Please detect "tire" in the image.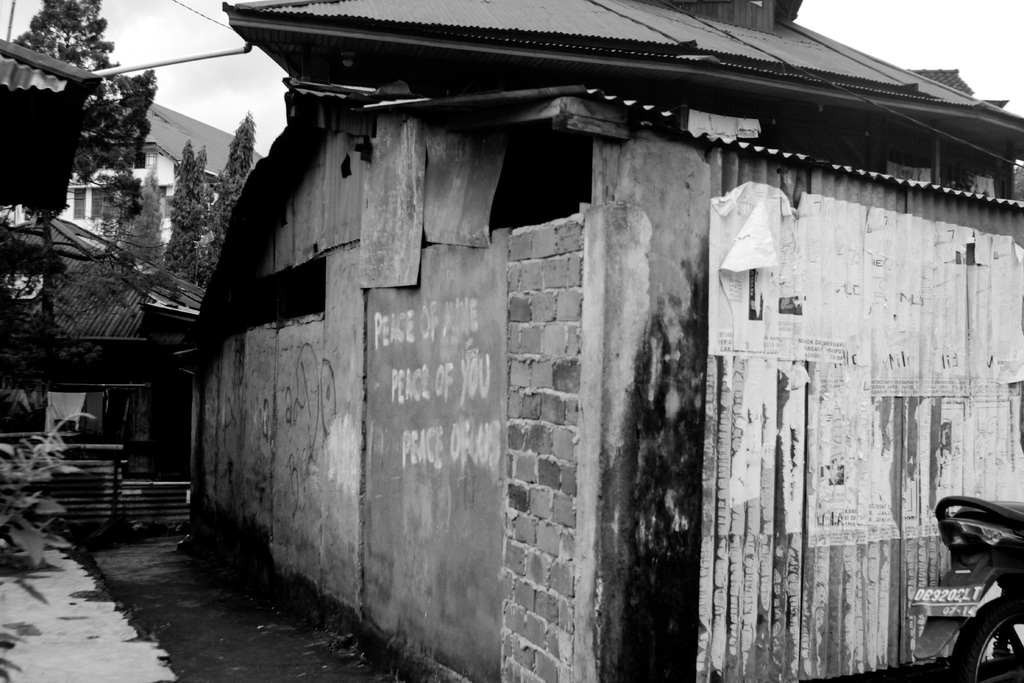
[x1=946, y1=598, x2=1023, y2=682].
